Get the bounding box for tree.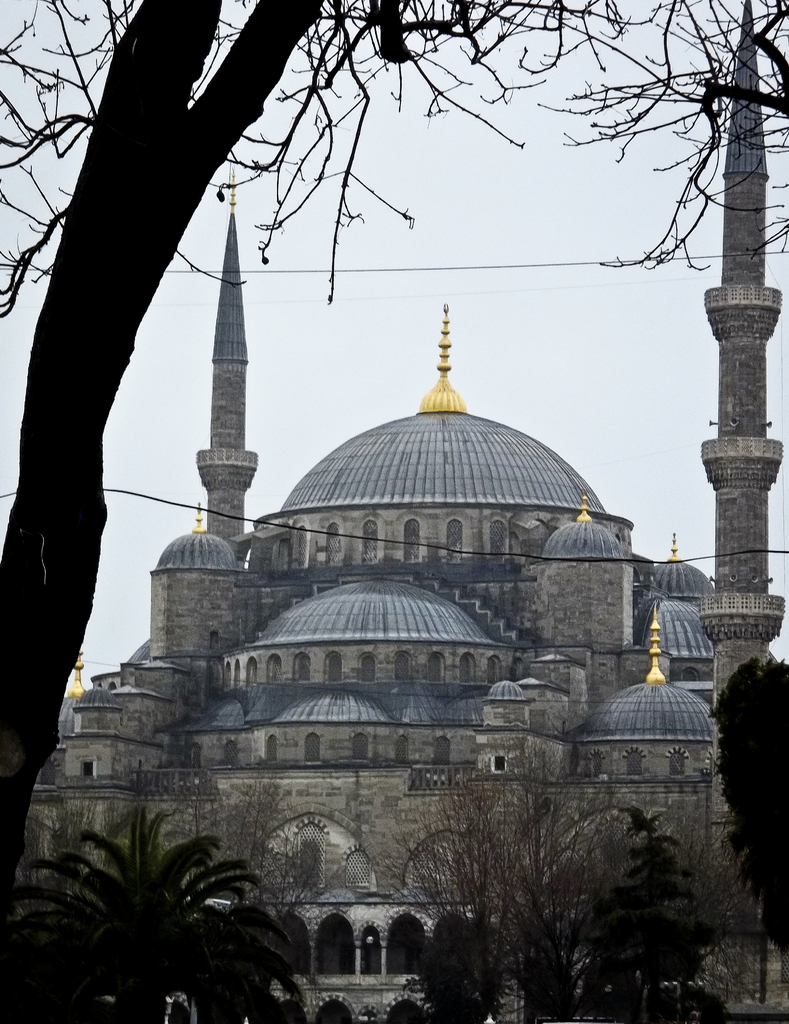
select_region(553, 0, 788, 275).
